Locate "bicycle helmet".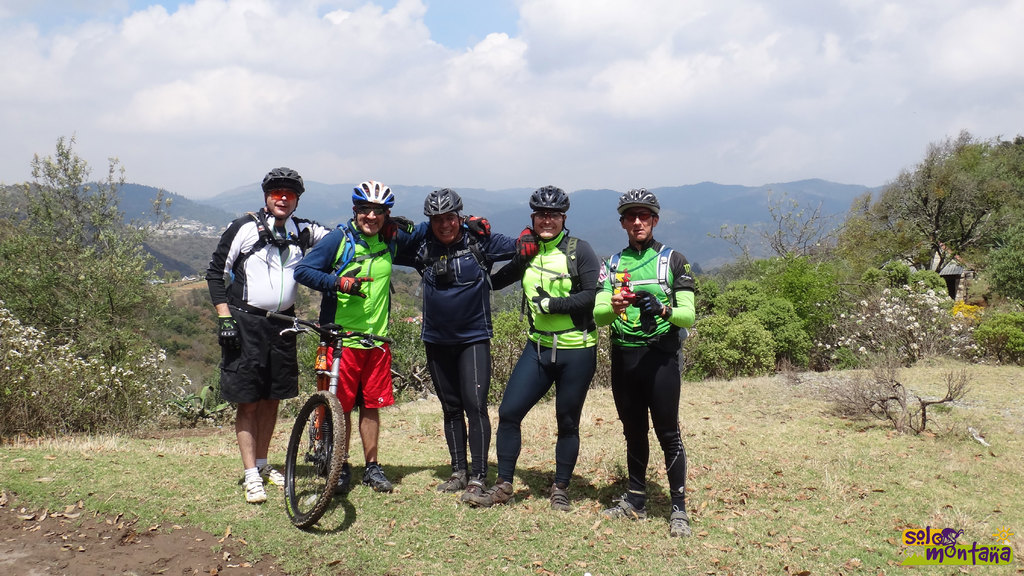
Bounding box: x1=422, y1=188, x2=468, y2=218.
